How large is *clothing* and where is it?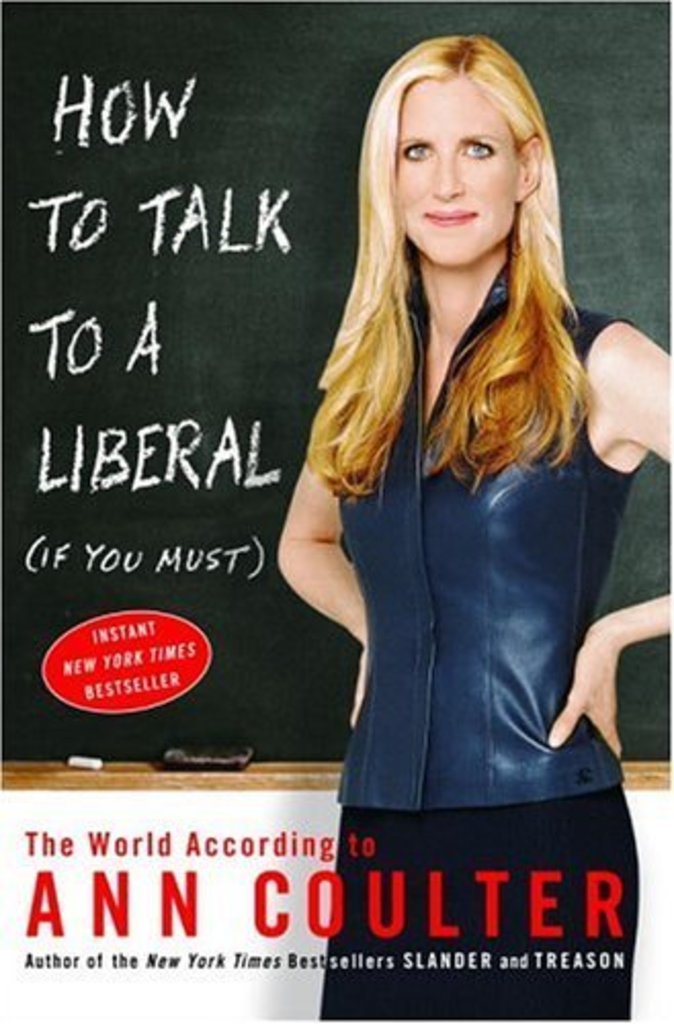
Bounding box: region(291, 338, 651, 932).
